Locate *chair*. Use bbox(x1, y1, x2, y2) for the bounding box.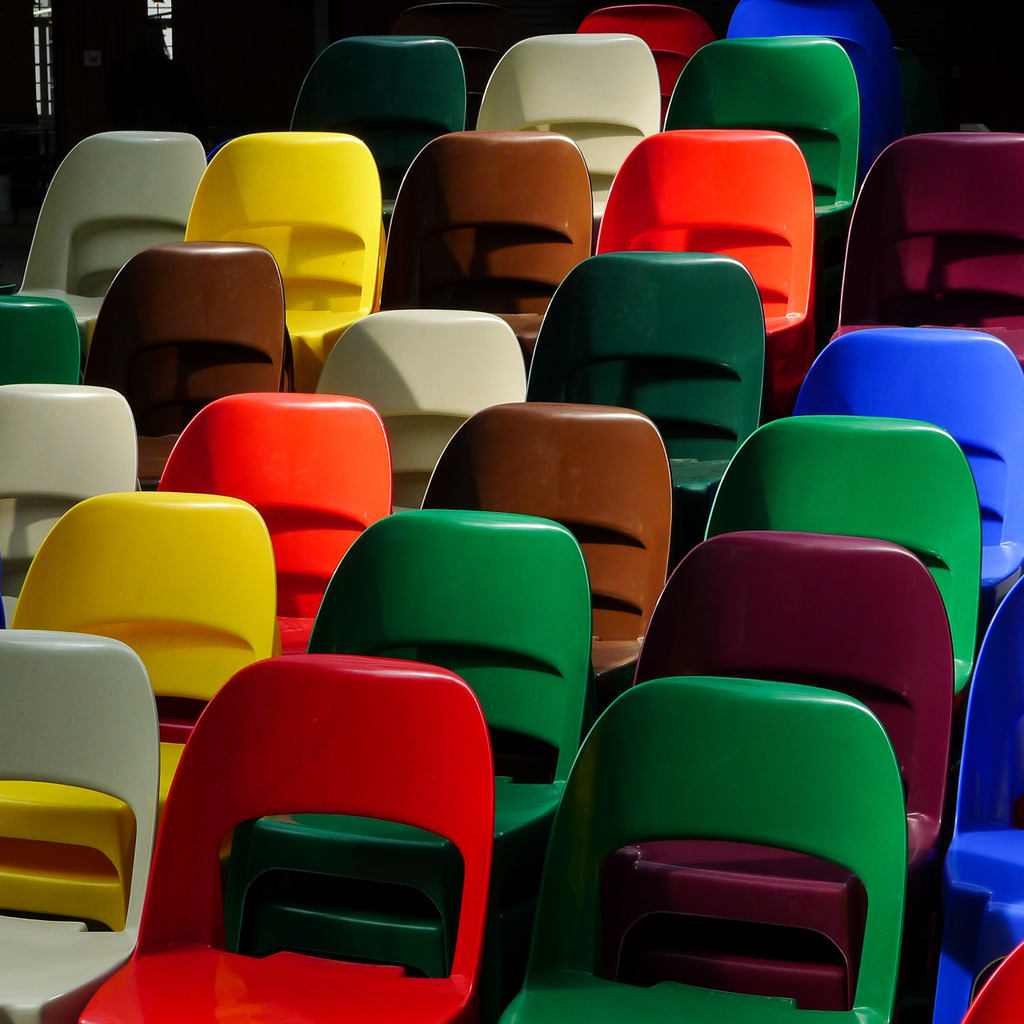
bbox(524, 251, 764, 542).
